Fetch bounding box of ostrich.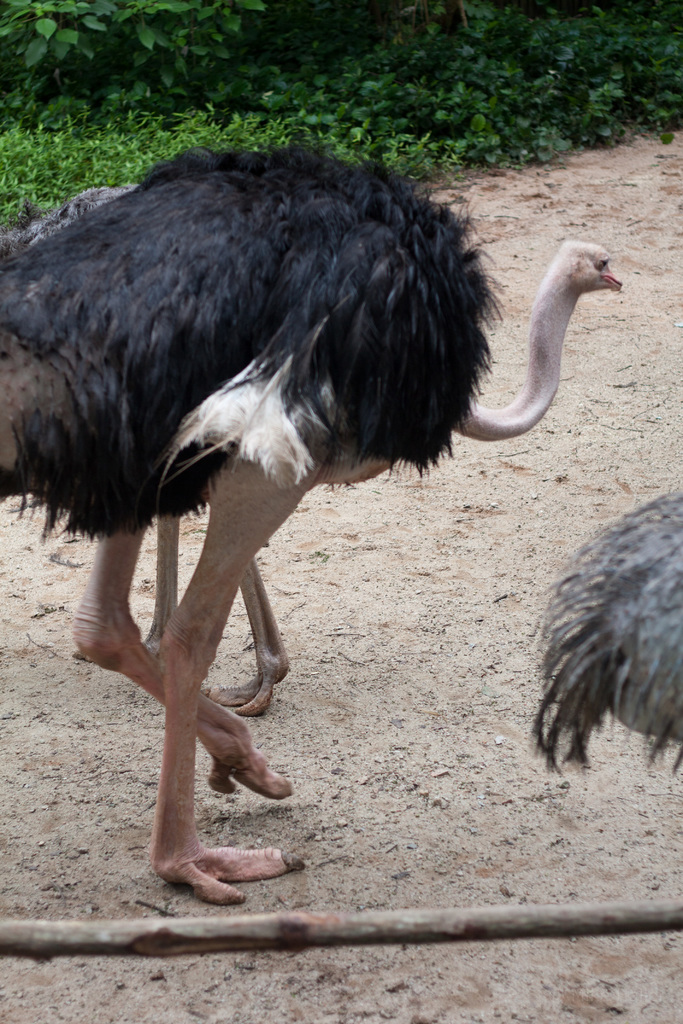
Bbox: bbox=(0, 116, 670, 856).
